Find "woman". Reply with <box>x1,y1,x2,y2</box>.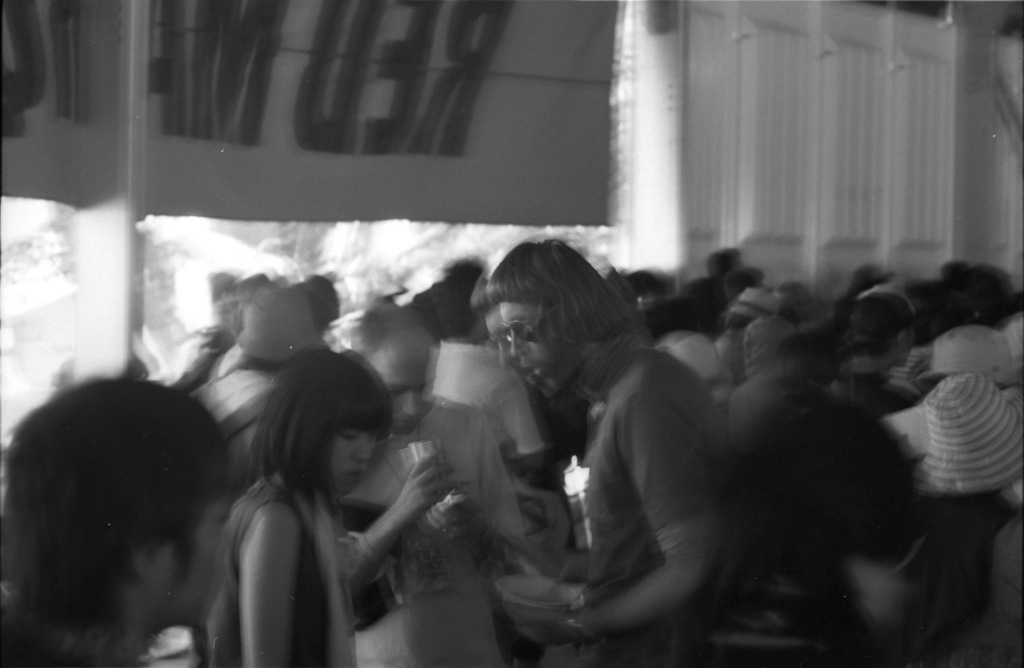
<box>830,290,927,422</box>.
